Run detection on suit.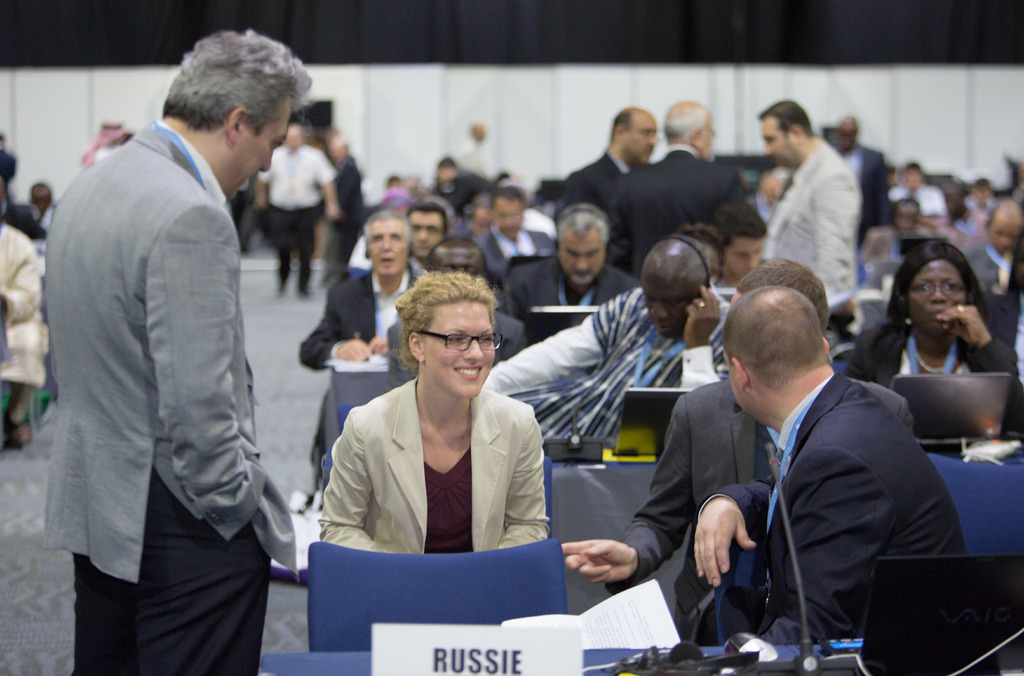
Result: bbox=(14, 202, 58, 240).
